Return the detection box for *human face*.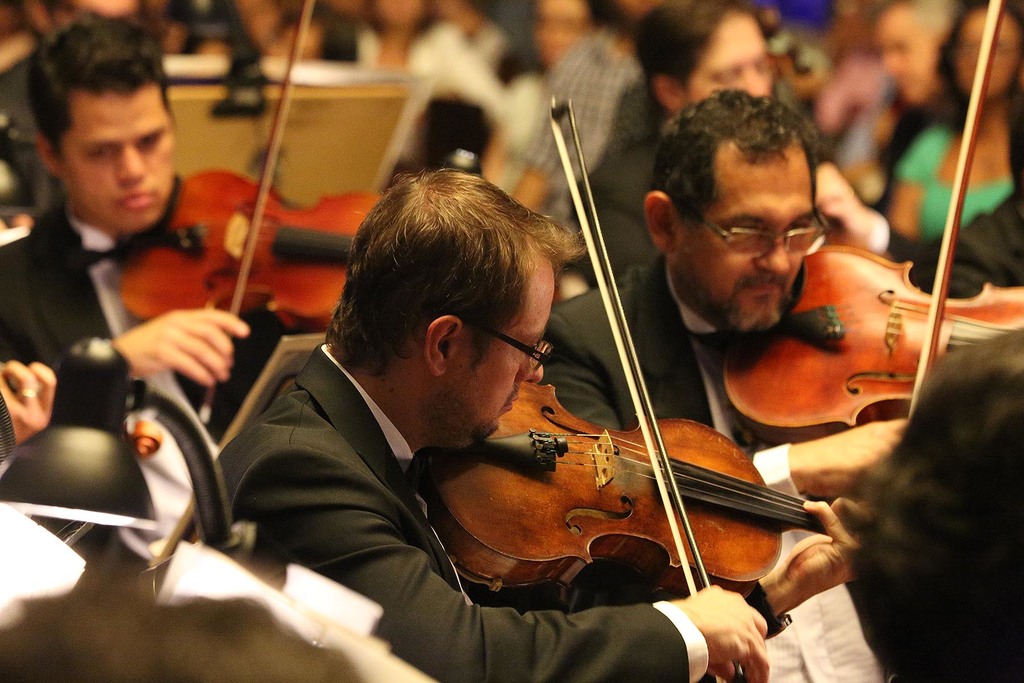
locate(444, 255, 547, 437).
